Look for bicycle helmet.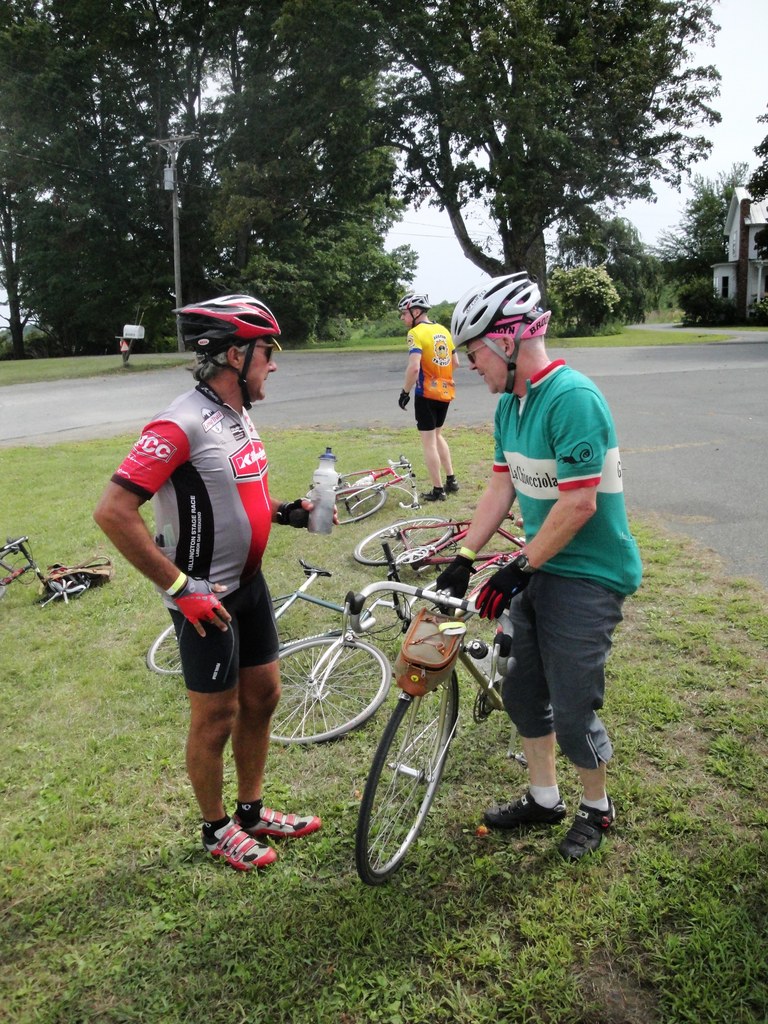
Found: crop(170, 280, 282, 409).
